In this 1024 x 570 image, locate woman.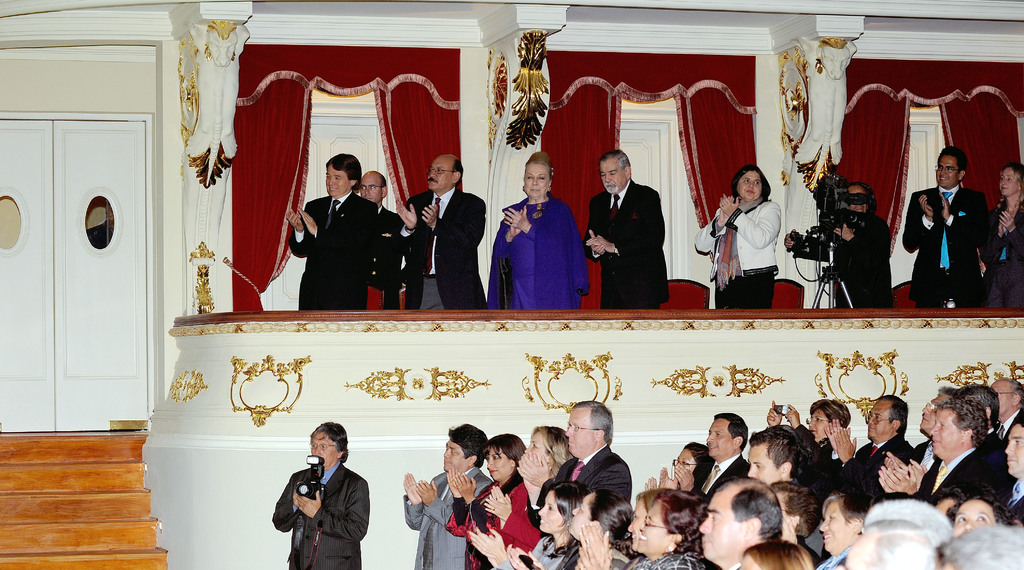
Bounding box: (580, 484, 678, 564).
